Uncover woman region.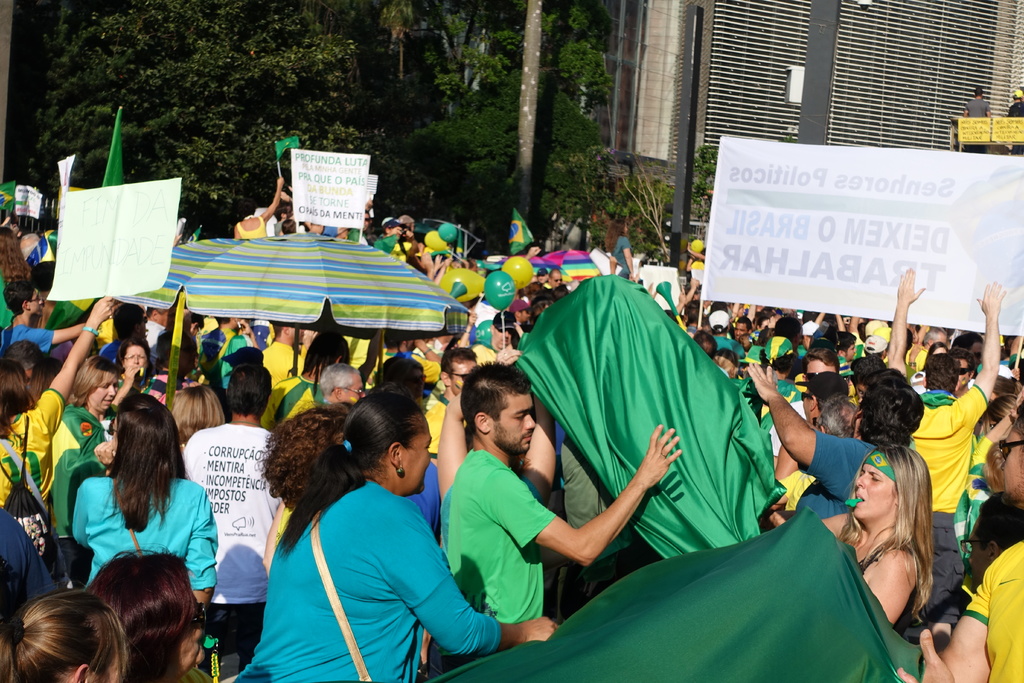
Uncovered: pyautogui.locateOnScreen(74, 400, 207, 630).
